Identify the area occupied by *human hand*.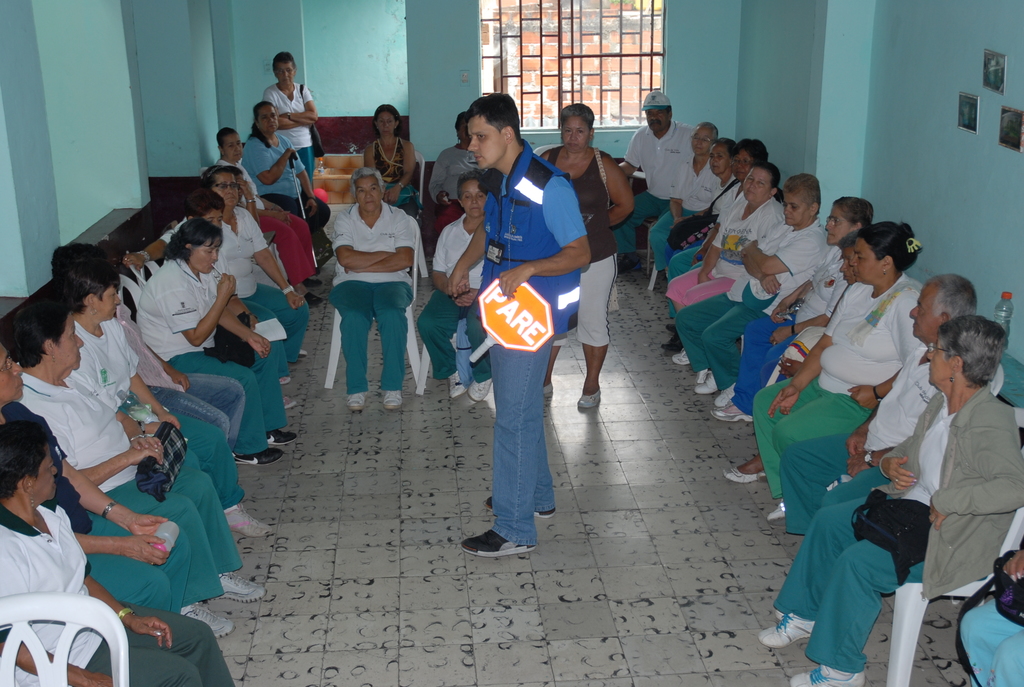
Area: bbox=(125, 613, 173, 649).
